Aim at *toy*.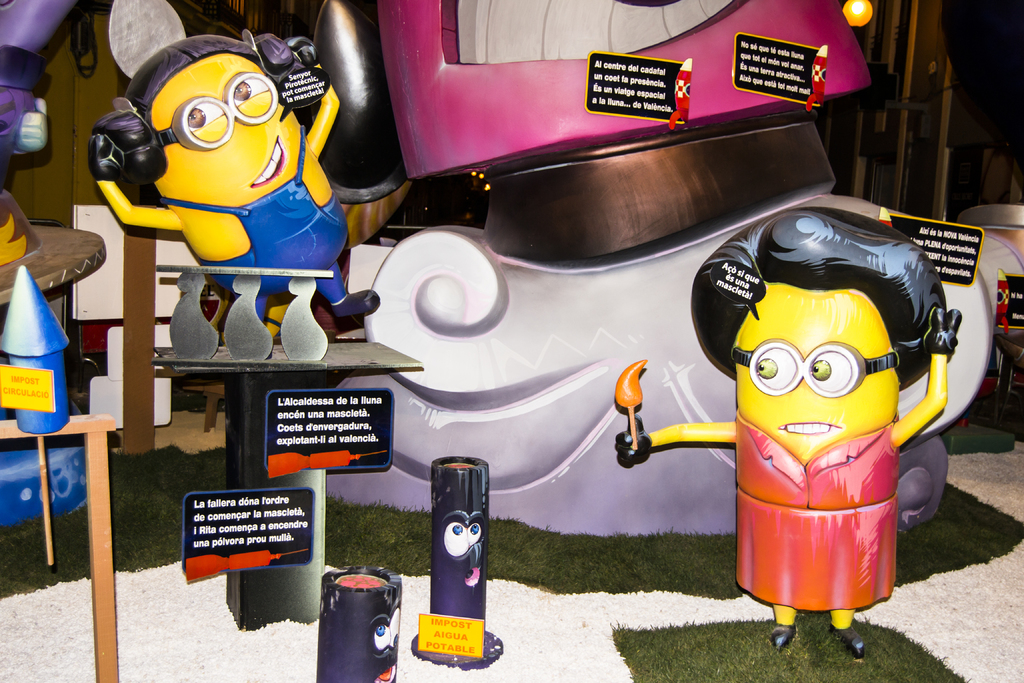
Aimed at x1=314, y1=563, x2=402, y2=682.
